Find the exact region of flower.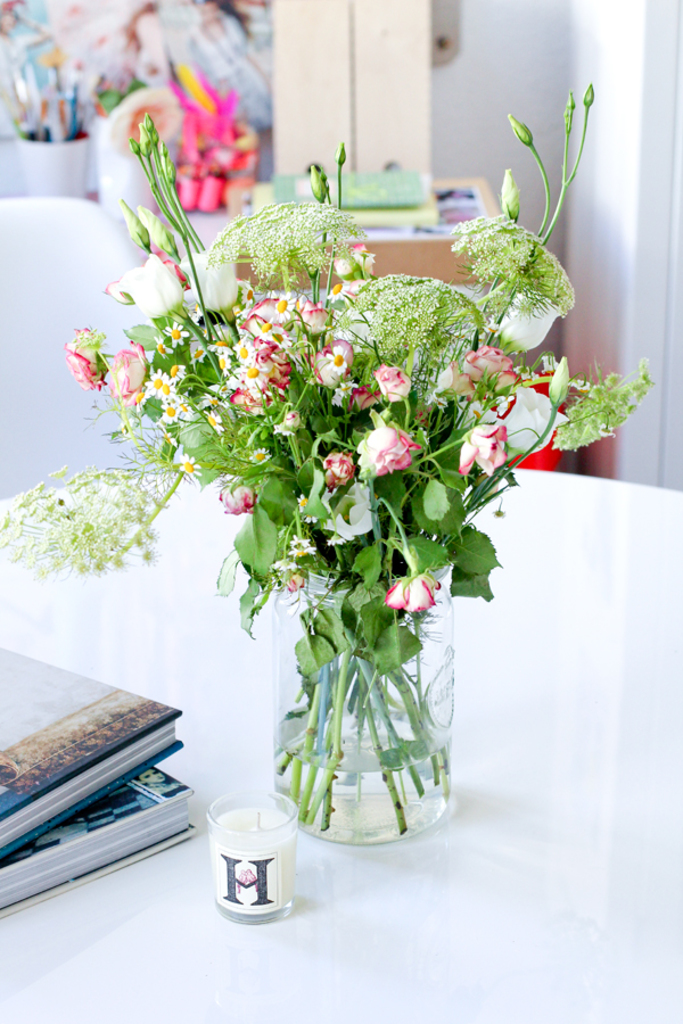
Exact region: (x1=322, y1=453, x2=356, y2=487).
